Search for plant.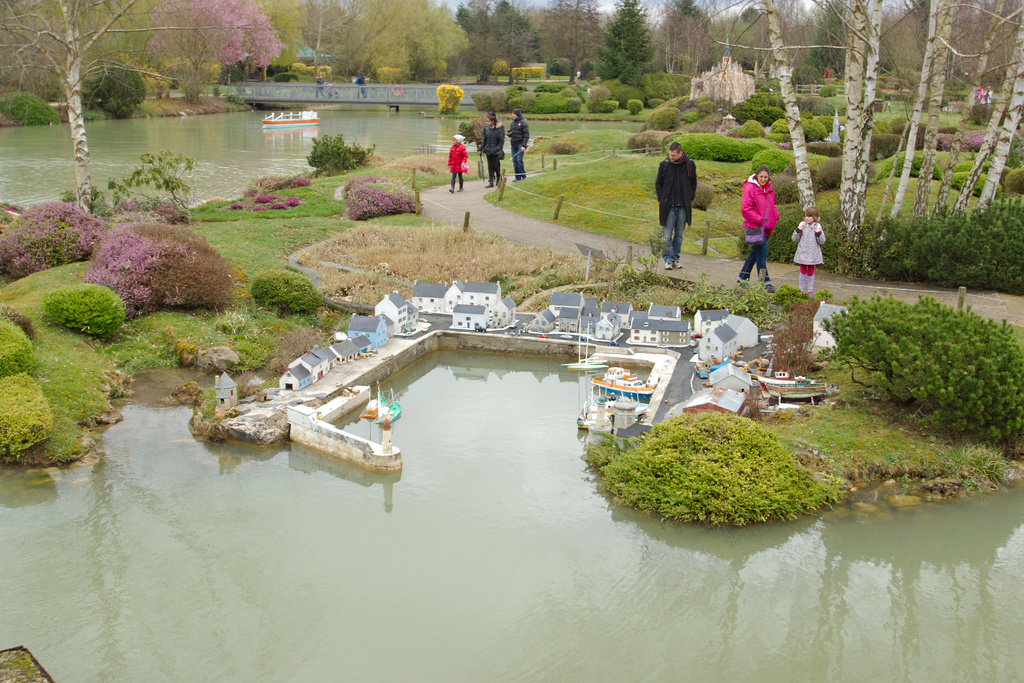
Found at 559 85 576 115.
